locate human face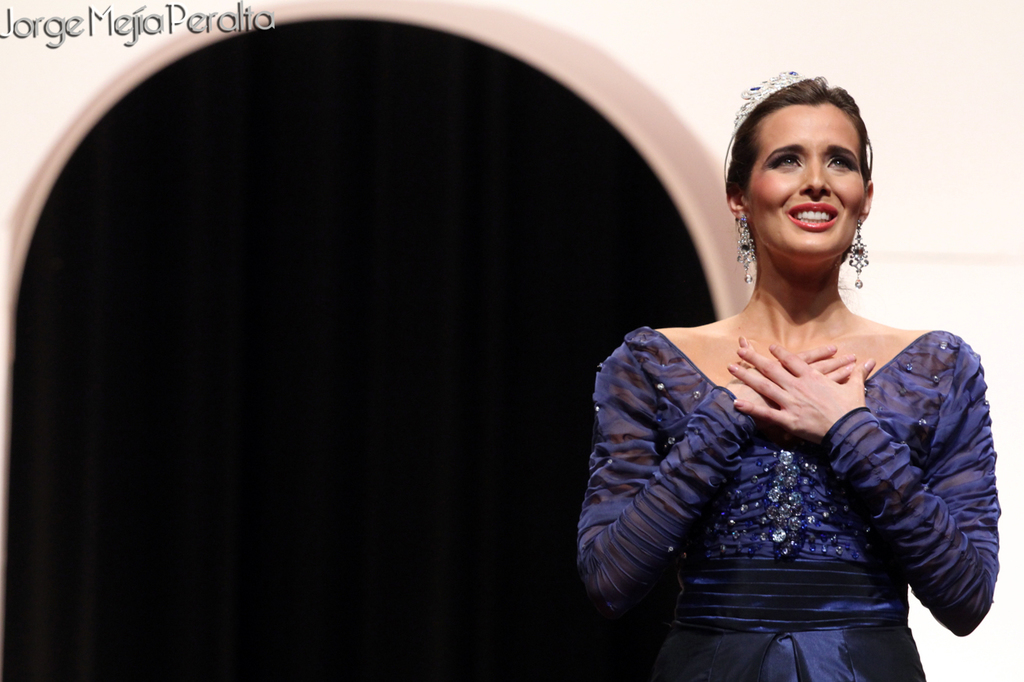
left=747, top=103, right=868, bottom=251
